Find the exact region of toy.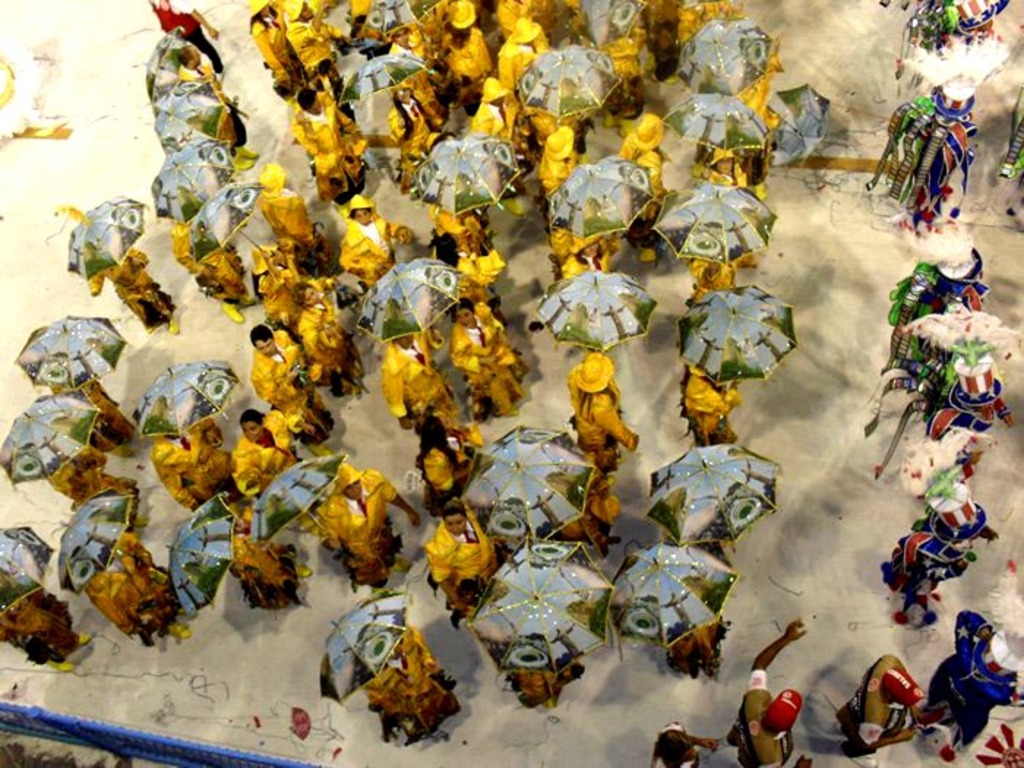
Exact region: <bbox>597, 550, 745, 692</bbox>.
